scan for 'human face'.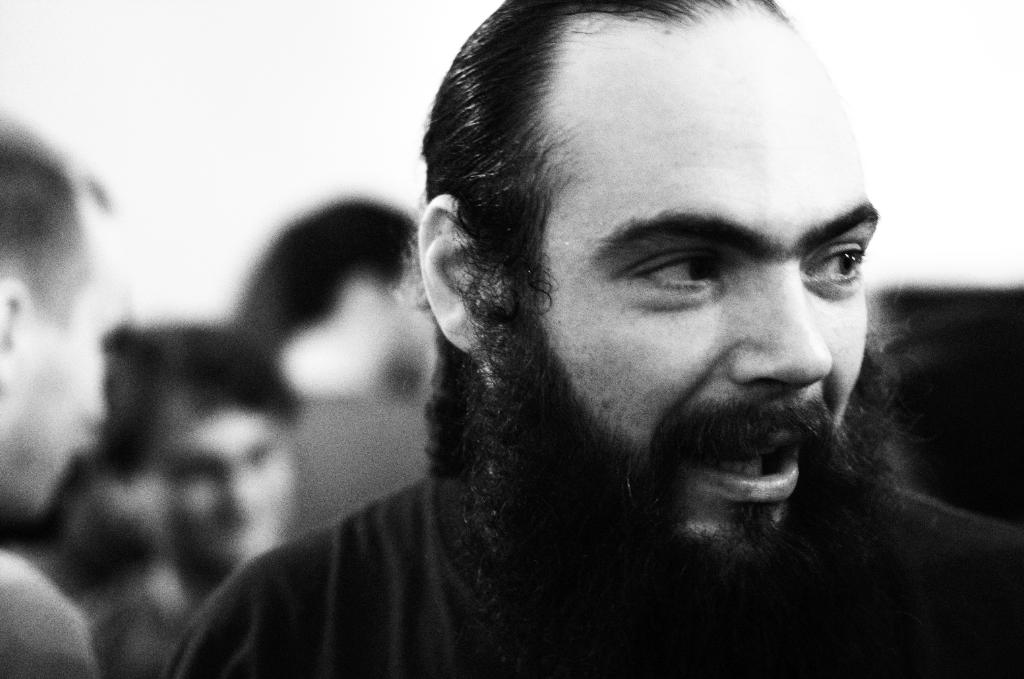
Scan result: 485,70,880,573.
